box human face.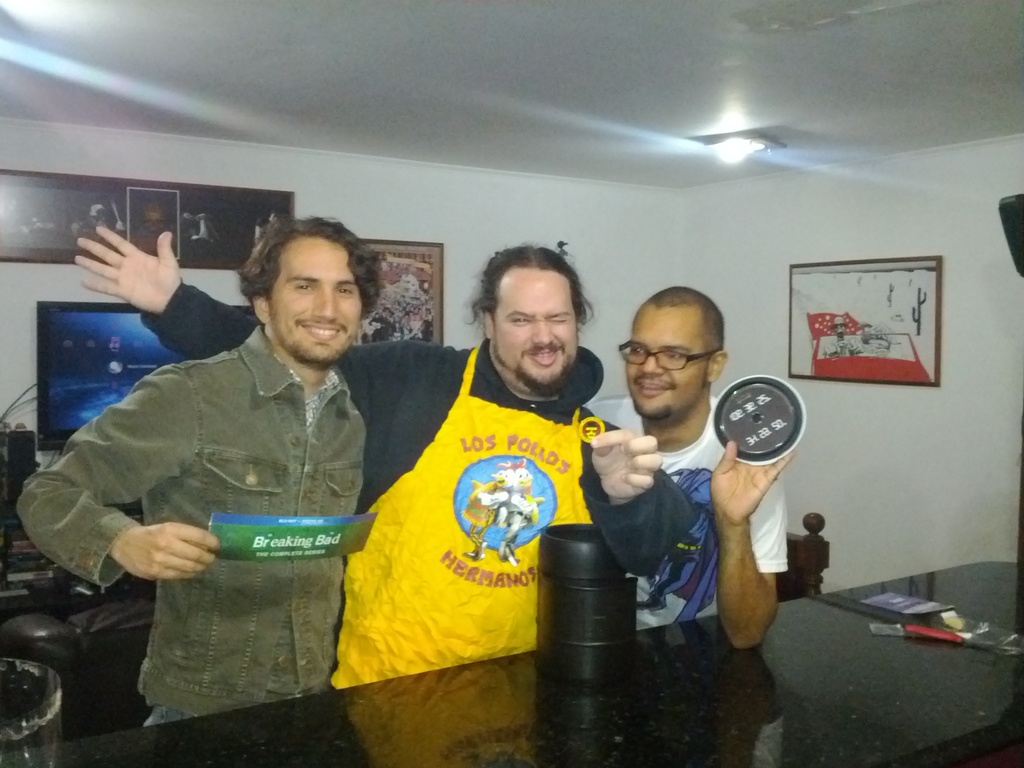
crop(269, 239, 365, 359).
